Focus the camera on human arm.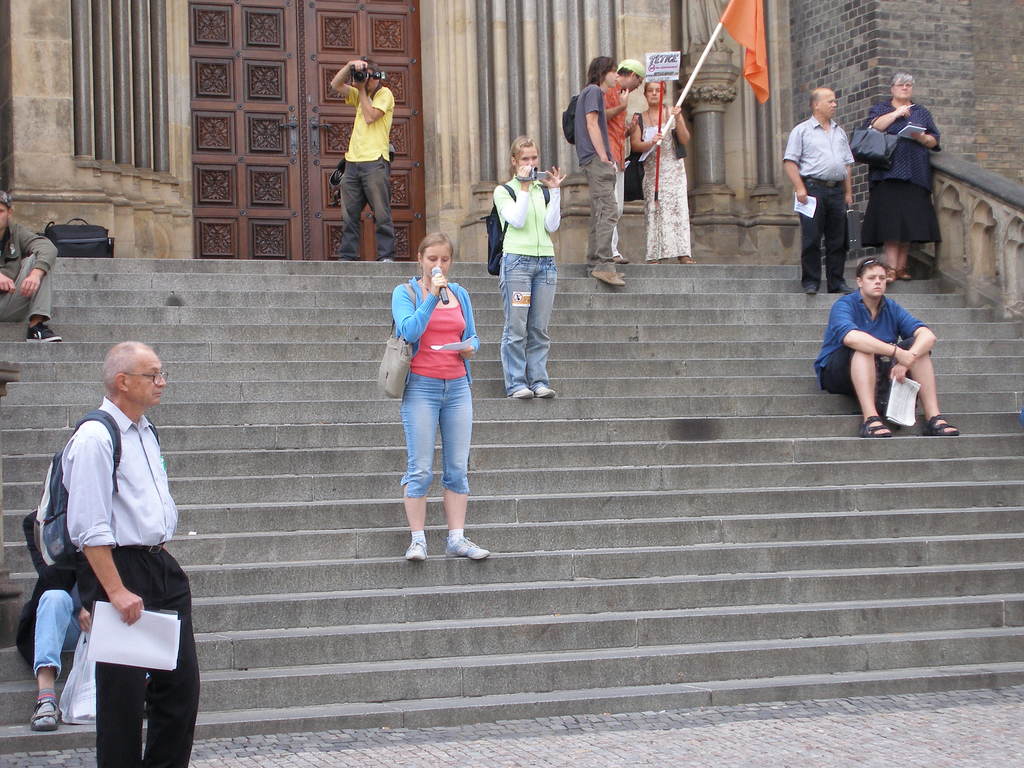
Focus region: (left=355, top=67, right=393, bottom=127).
